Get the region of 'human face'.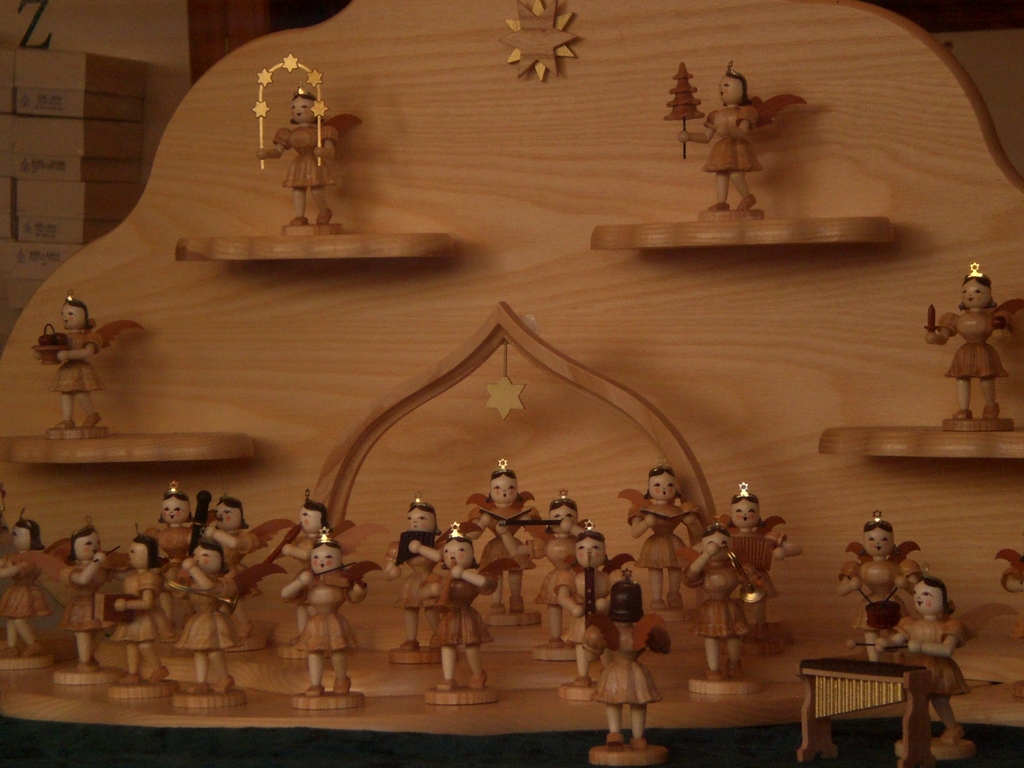
310:543:340:571.
